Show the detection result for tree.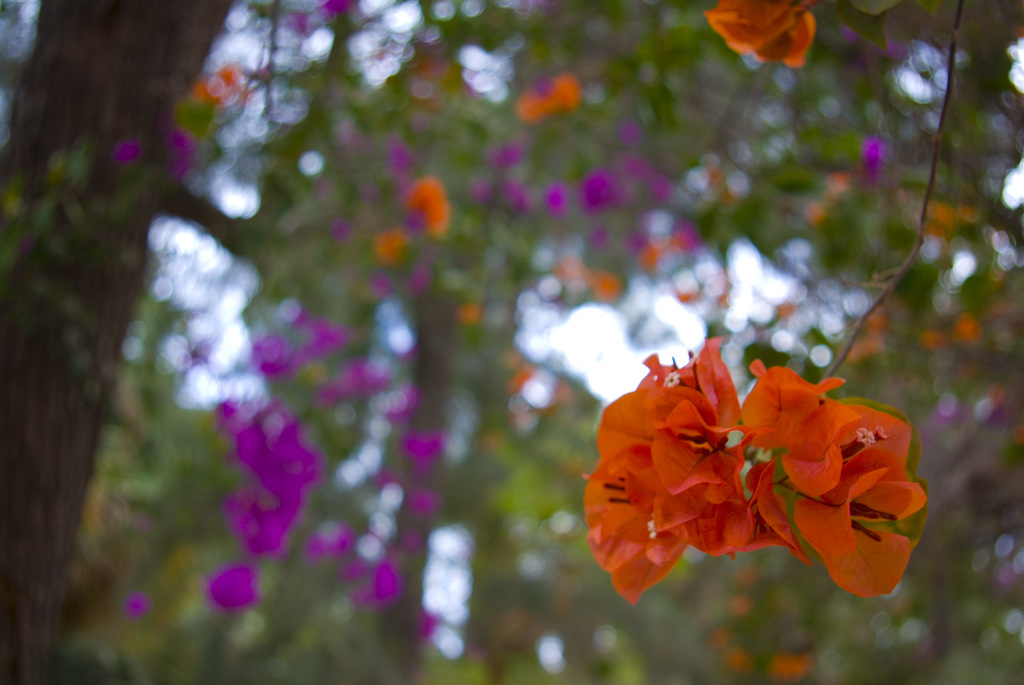
region(0, 0, 239, 684).
